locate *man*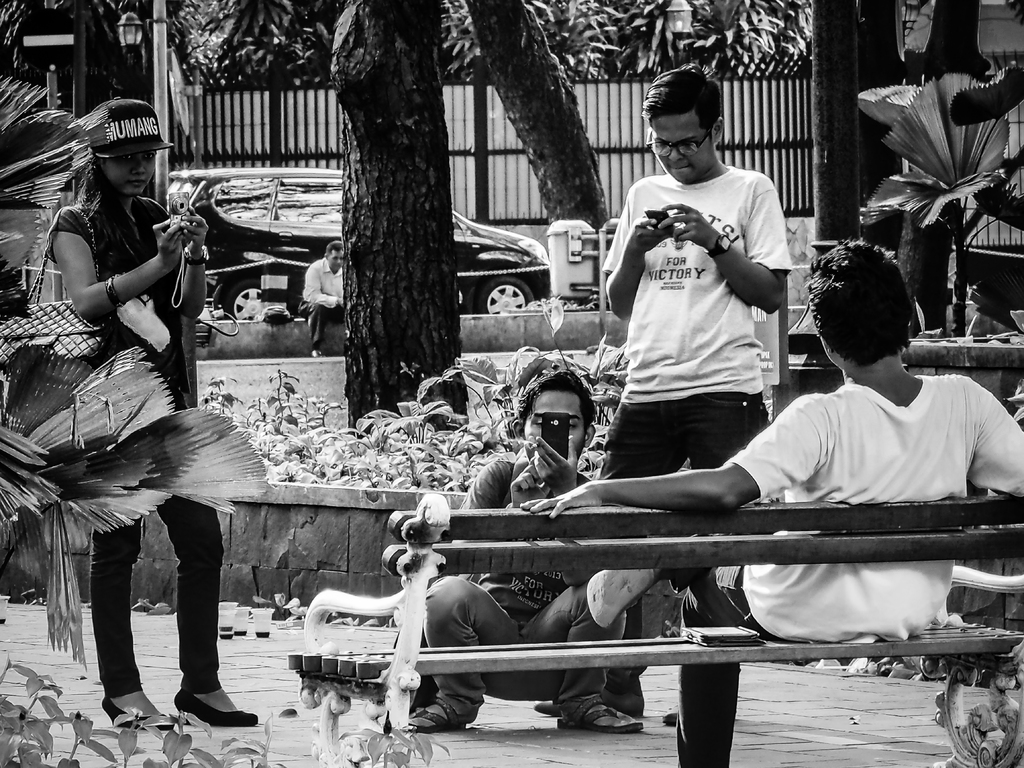
[left=301, top=241, right=345, bottom=355]
